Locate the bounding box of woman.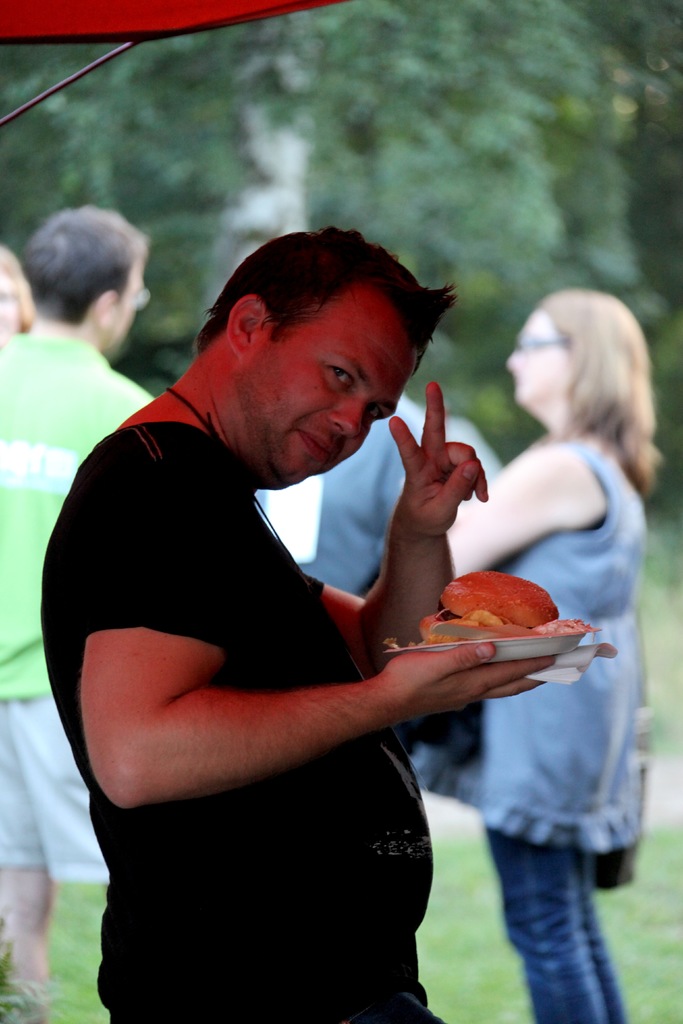
Bounding box: select_region(409, 294, 670, 1022).
